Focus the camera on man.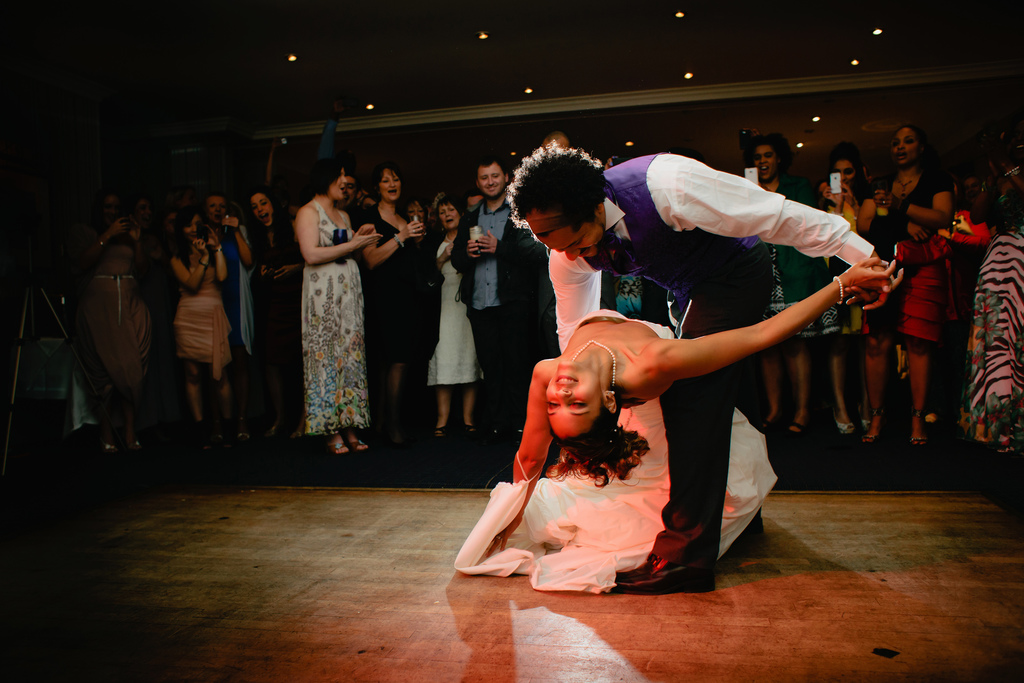
Focus region: <bbox>494, 152, 863, 580</bbox>.
